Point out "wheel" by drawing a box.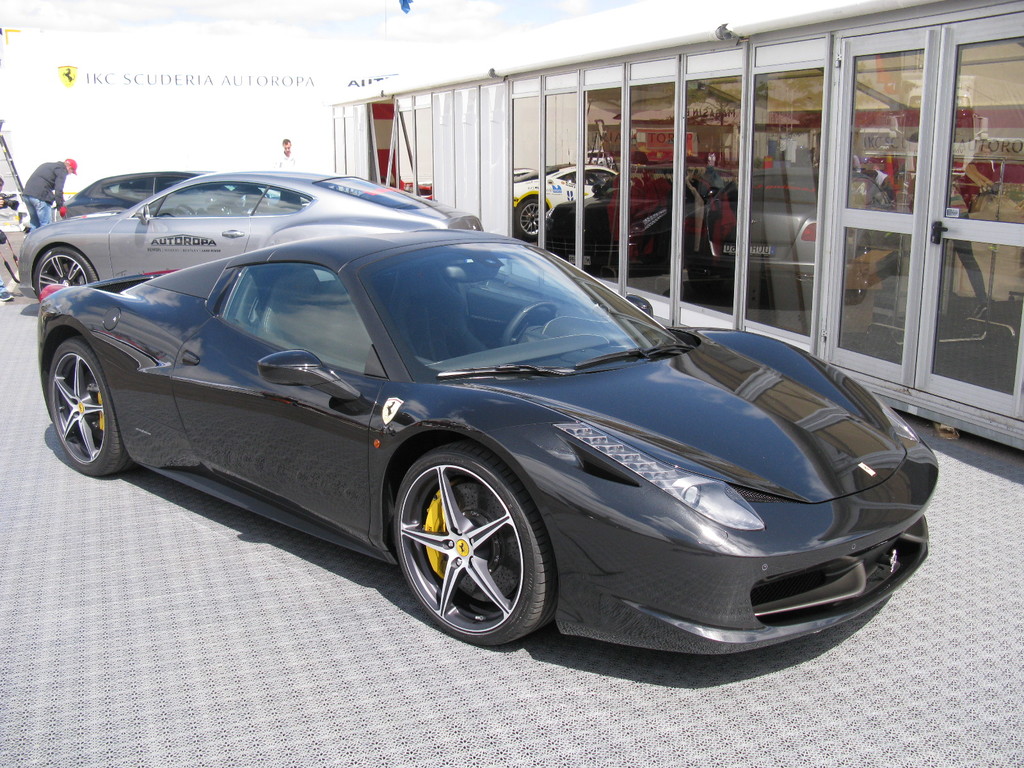
{"x1": 499, "y1": 305, "x2": 559, "y2": 345}.
